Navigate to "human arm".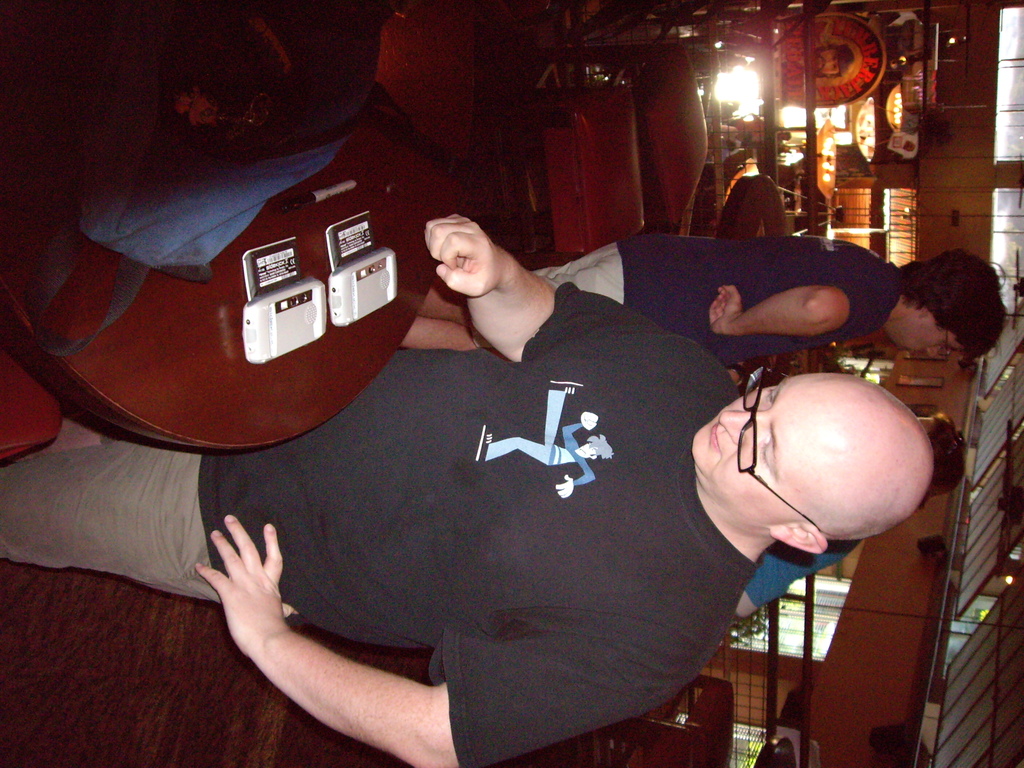
Navigation target: 424 209 732 384.
